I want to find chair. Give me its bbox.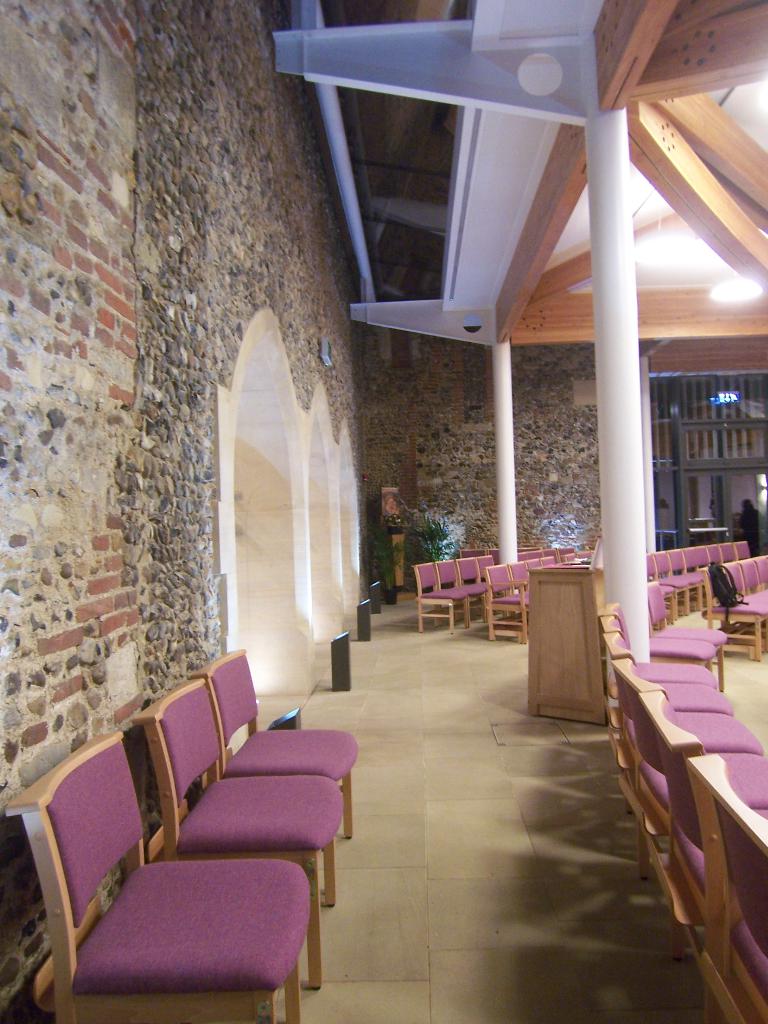
box(200, 646, 359, 840).
